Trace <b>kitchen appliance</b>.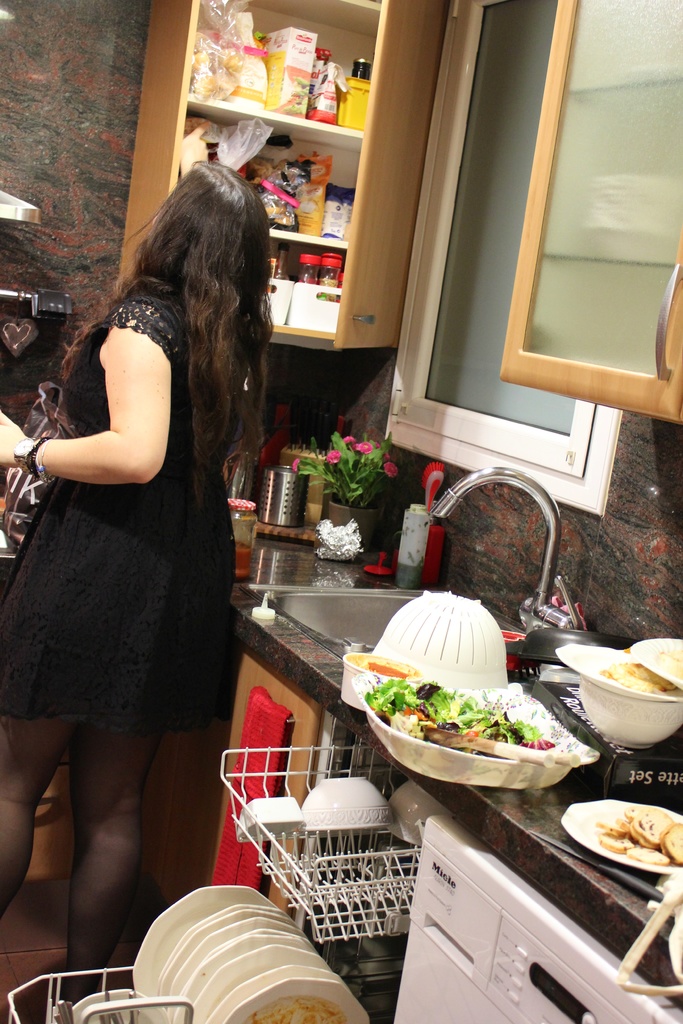
Traced to <bbox>354, 680, 580, 778</bbox>.
